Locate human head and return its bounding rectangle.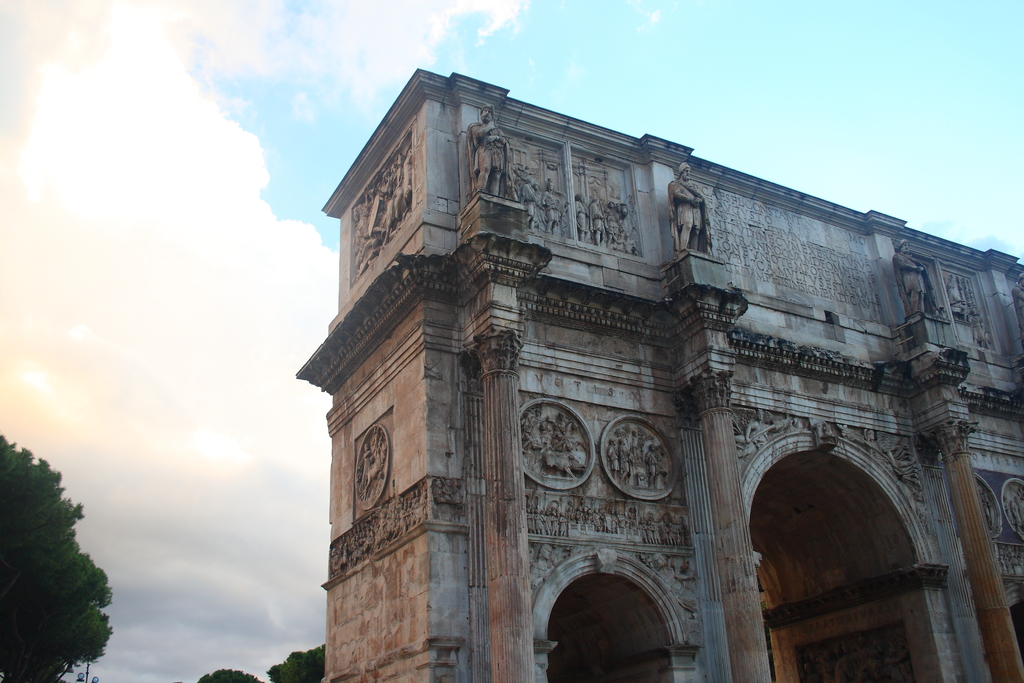
[631, 431, 636, 436].
